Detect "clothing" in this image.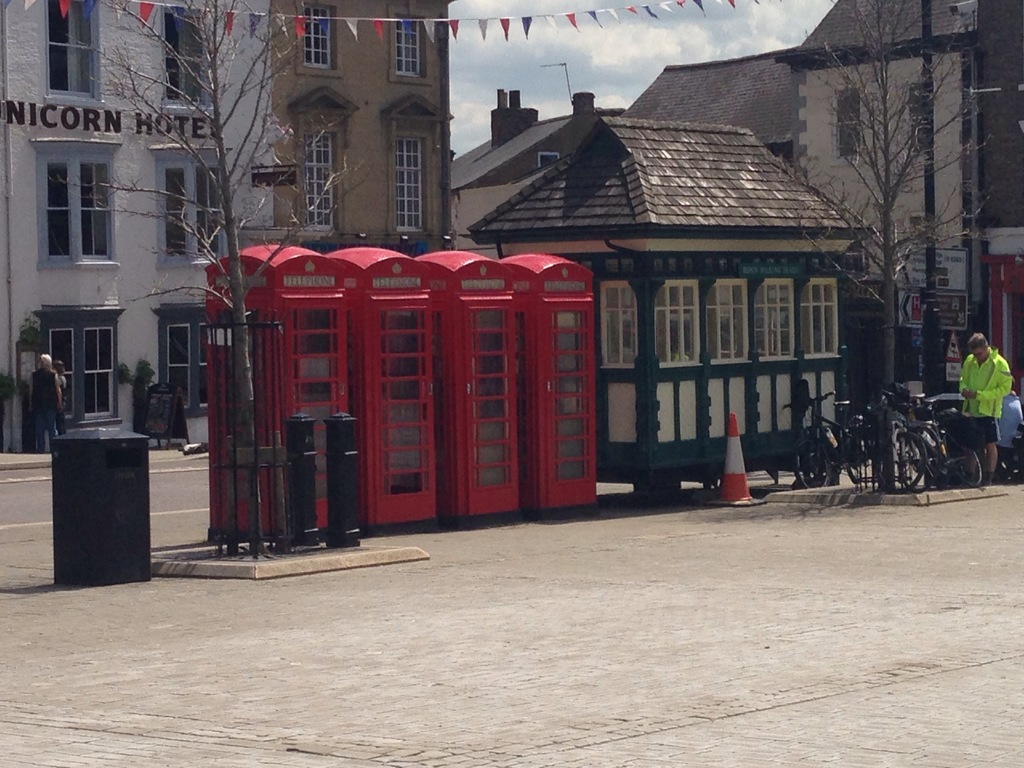
Detection: region(957, 342, 1019, 441).
